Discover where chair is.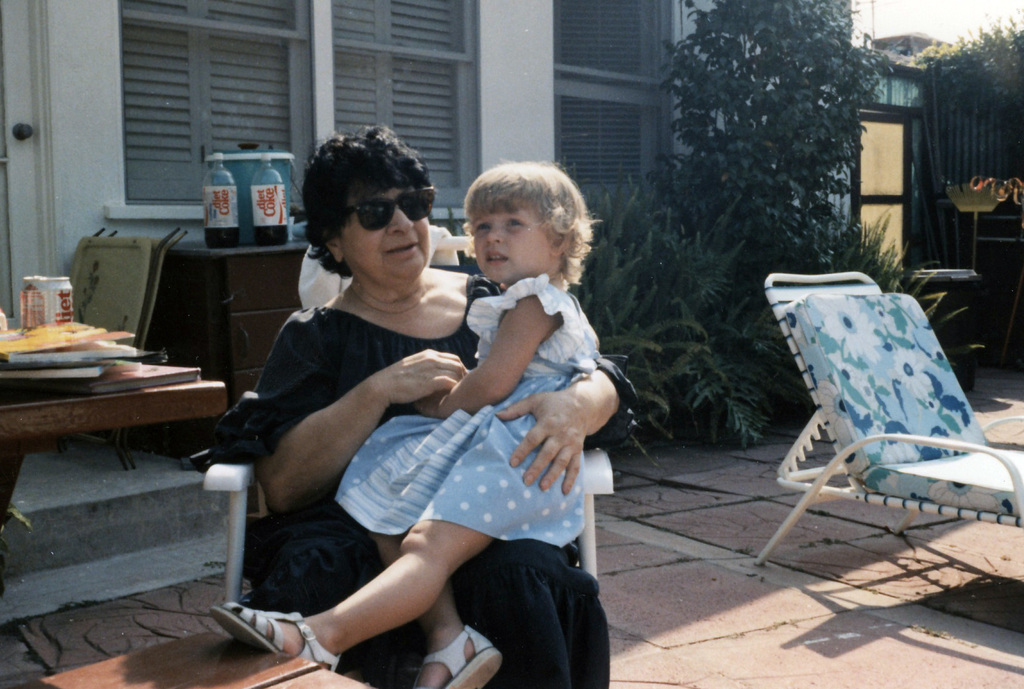
Discovered at Rect(203, 232, 615, 688).
